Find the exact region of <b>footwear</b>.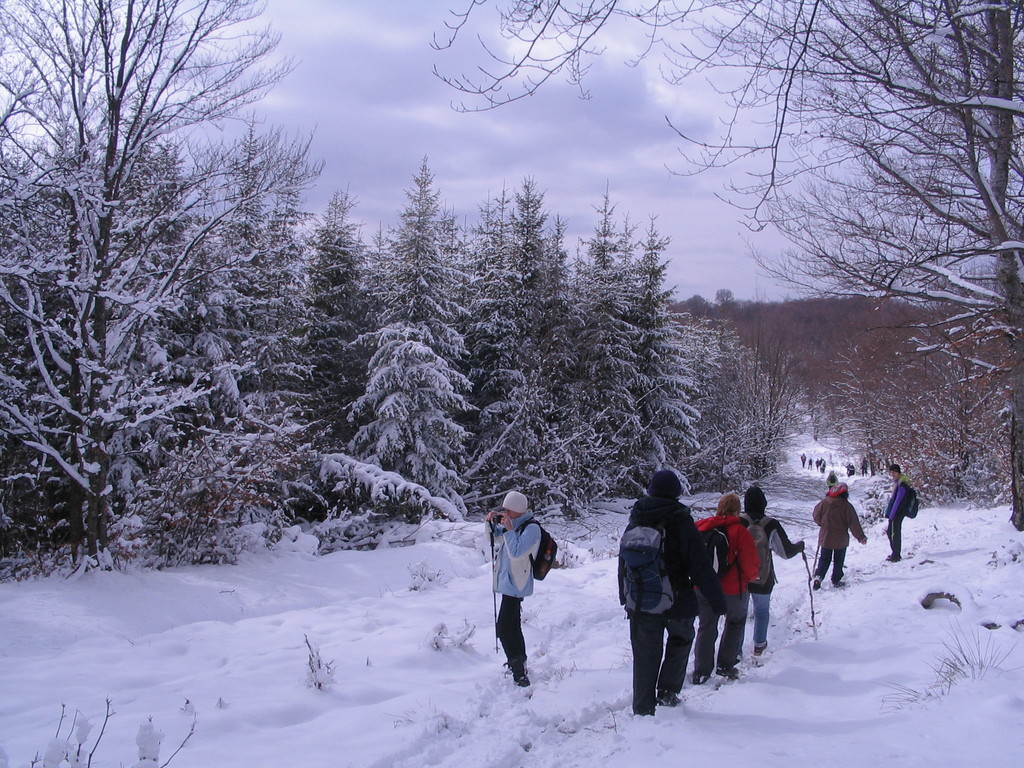
Exact region: {"x1": 812, "y1": 580, "x2": 822, "y2": 590}.
